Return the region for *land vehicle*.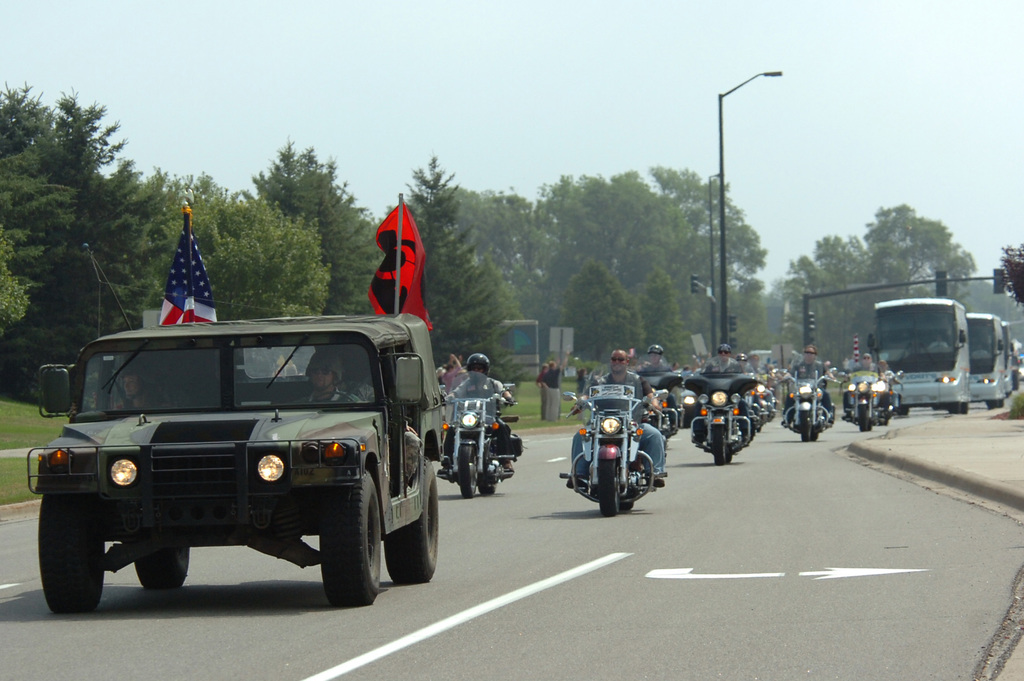
detection(631, 353, 686, 441).
